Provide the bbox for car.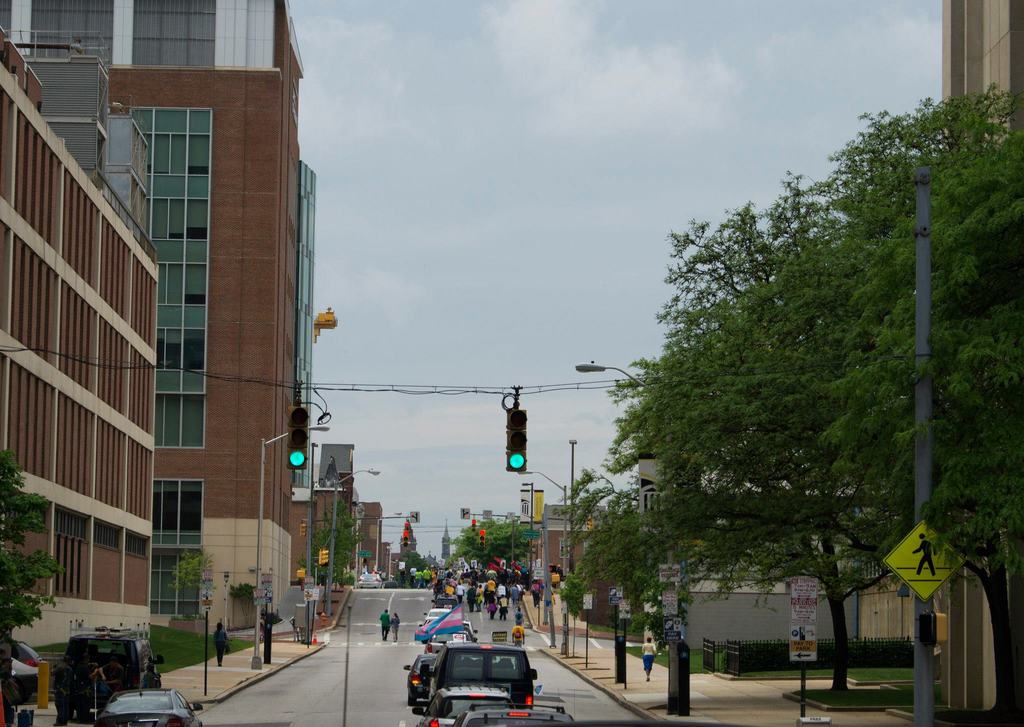
region(356, 574, 382, 587).
